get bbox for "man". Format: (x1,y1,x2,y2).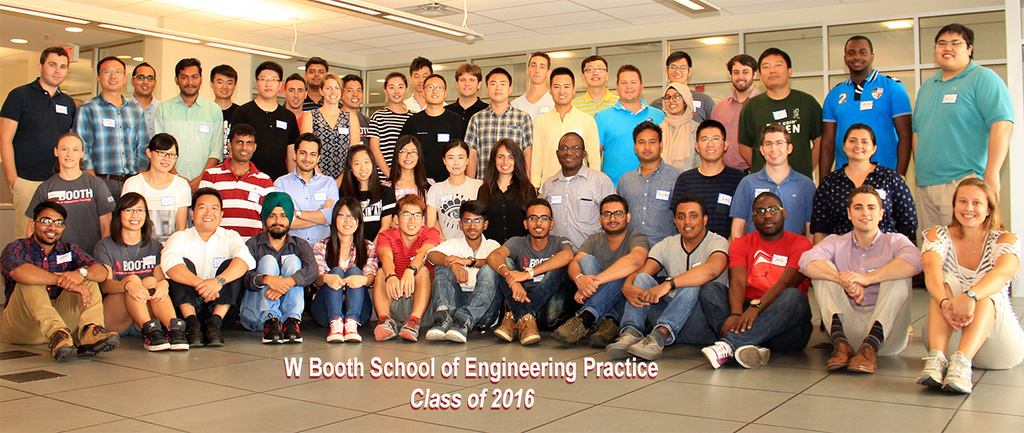
(442,68,490,150).
